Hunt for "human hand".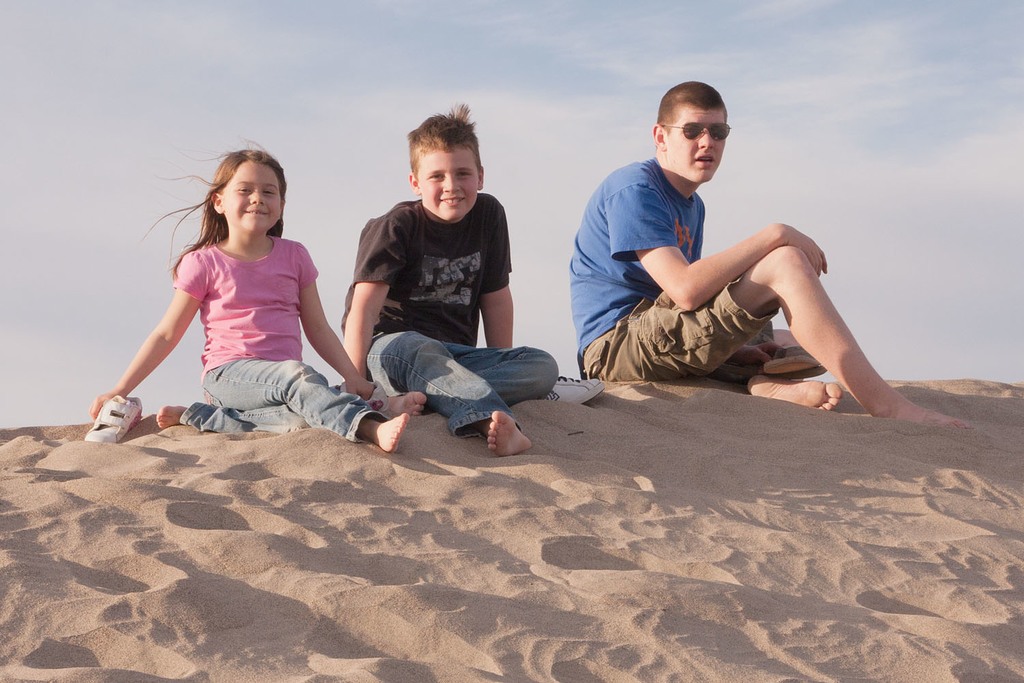
Hunted down at 86/390/126/419.
